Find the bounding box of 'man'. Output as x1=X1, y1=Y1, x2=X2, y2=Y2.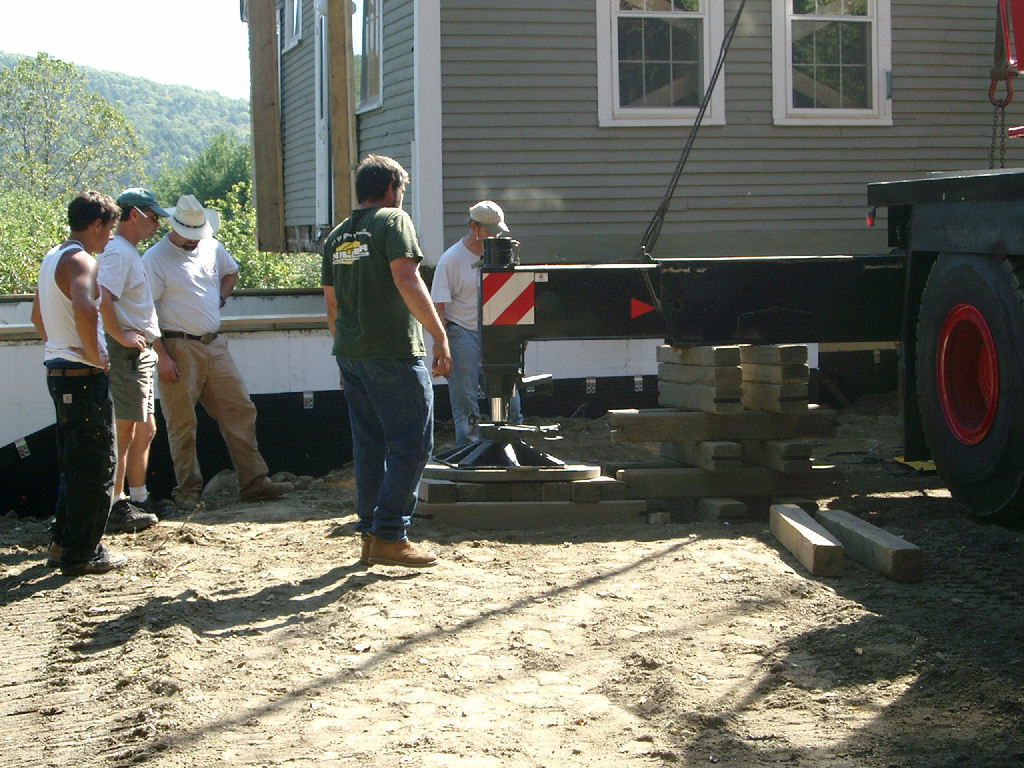
x1=21, y1=187, x2=129, y2=547.
